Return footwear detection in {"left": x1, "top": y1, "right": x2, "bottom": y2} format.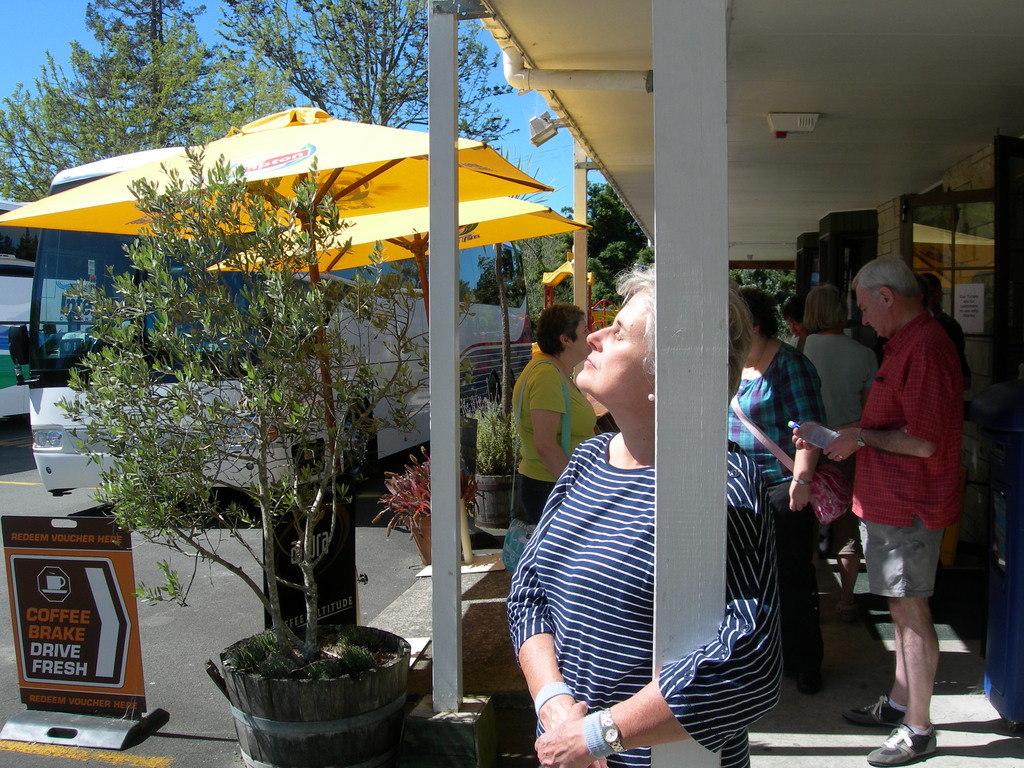
{"left": 790, "top": 657, "right": 825, "bottom": 696}.
